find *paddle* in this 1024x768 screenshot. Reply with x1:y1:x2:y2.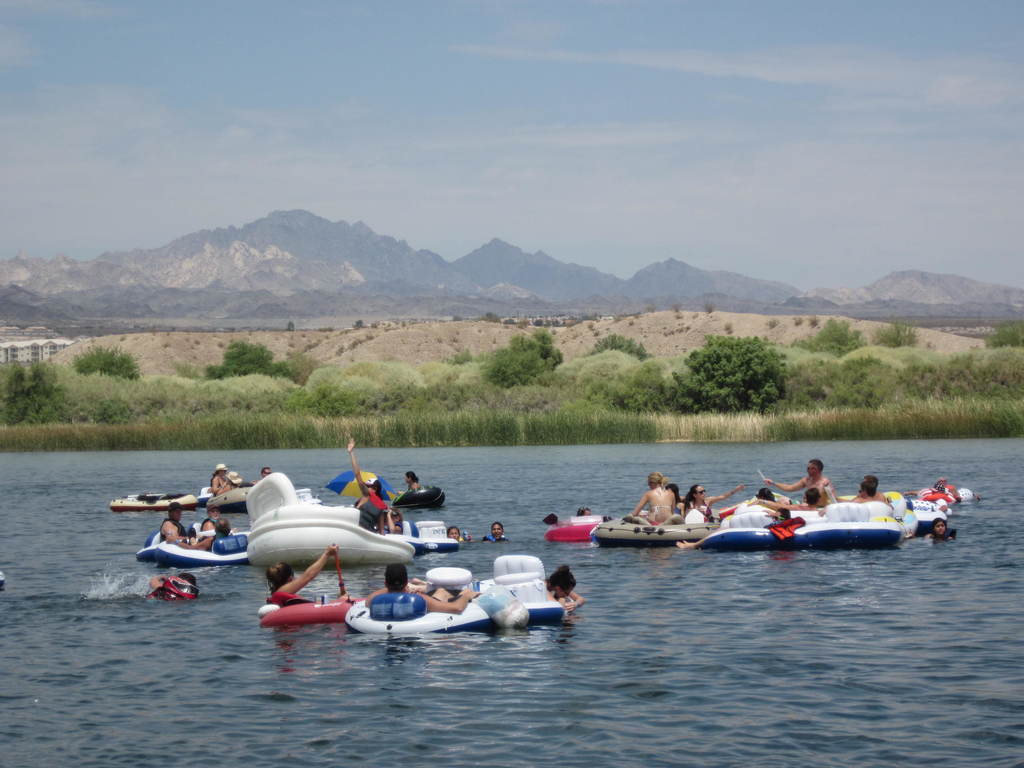
333:554:349:596.
